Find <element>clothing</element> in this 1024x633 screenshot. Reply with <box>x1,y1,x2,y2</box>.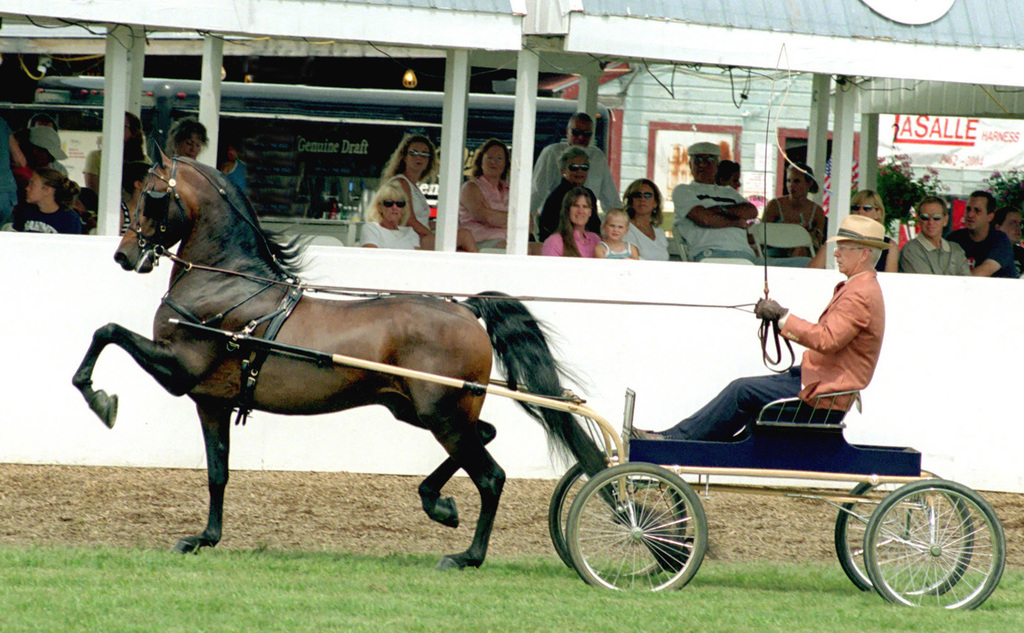
<box>897,234,976,278</box>.
